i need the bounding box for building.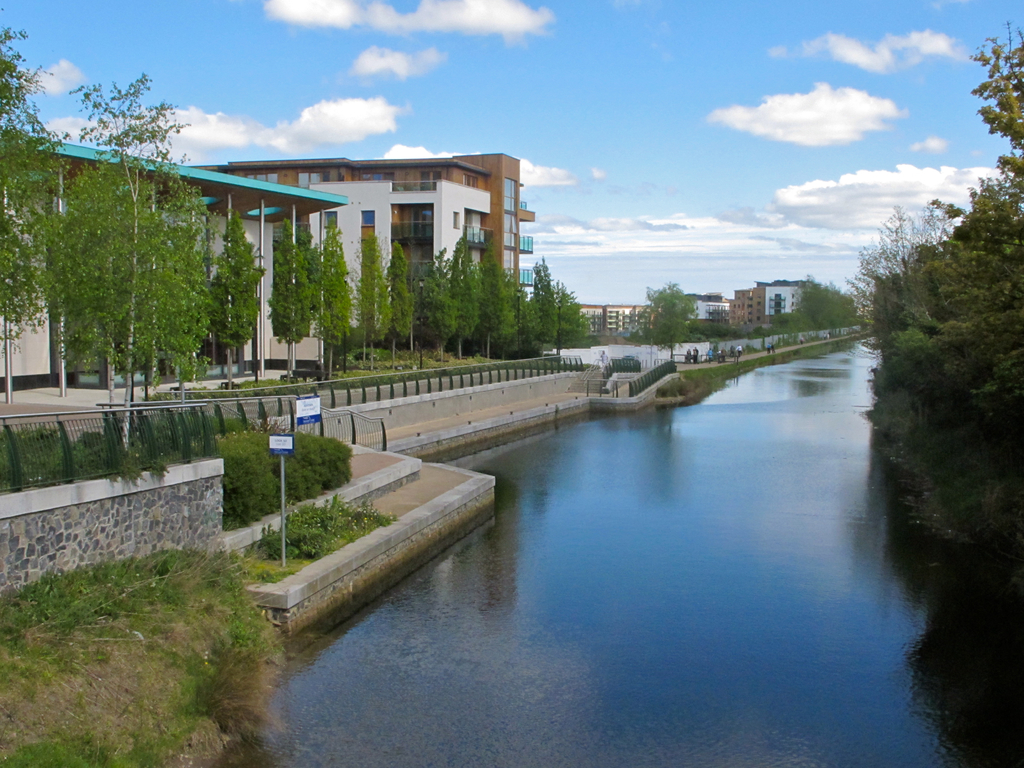
Here it is: locate(183, 147, 539, 326).
